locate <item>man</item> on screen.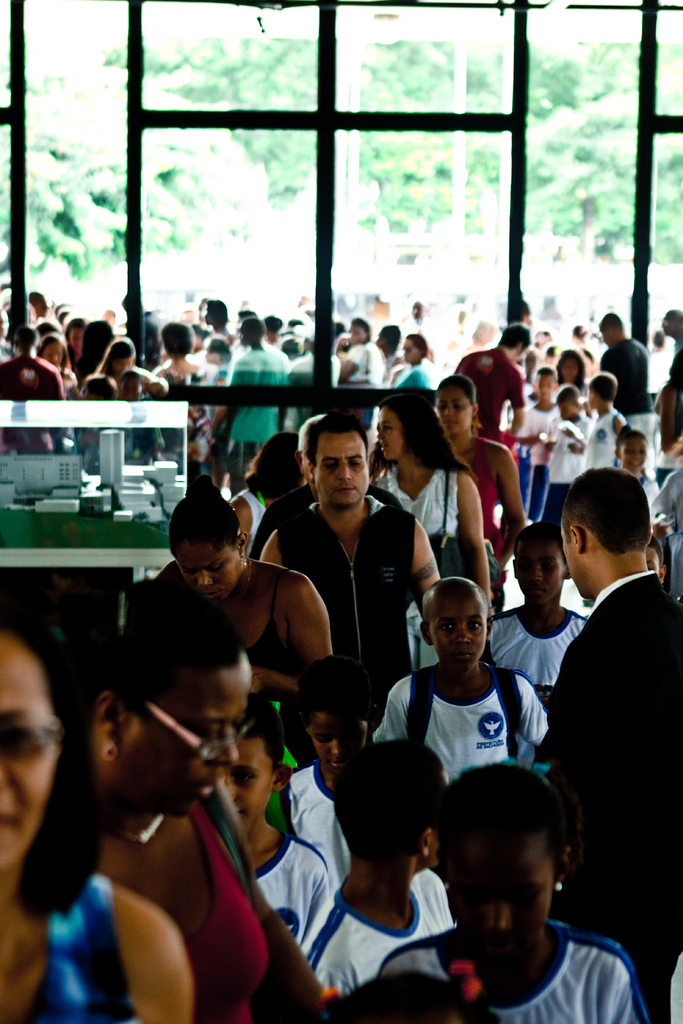
On screen at 594,312,660,431.
